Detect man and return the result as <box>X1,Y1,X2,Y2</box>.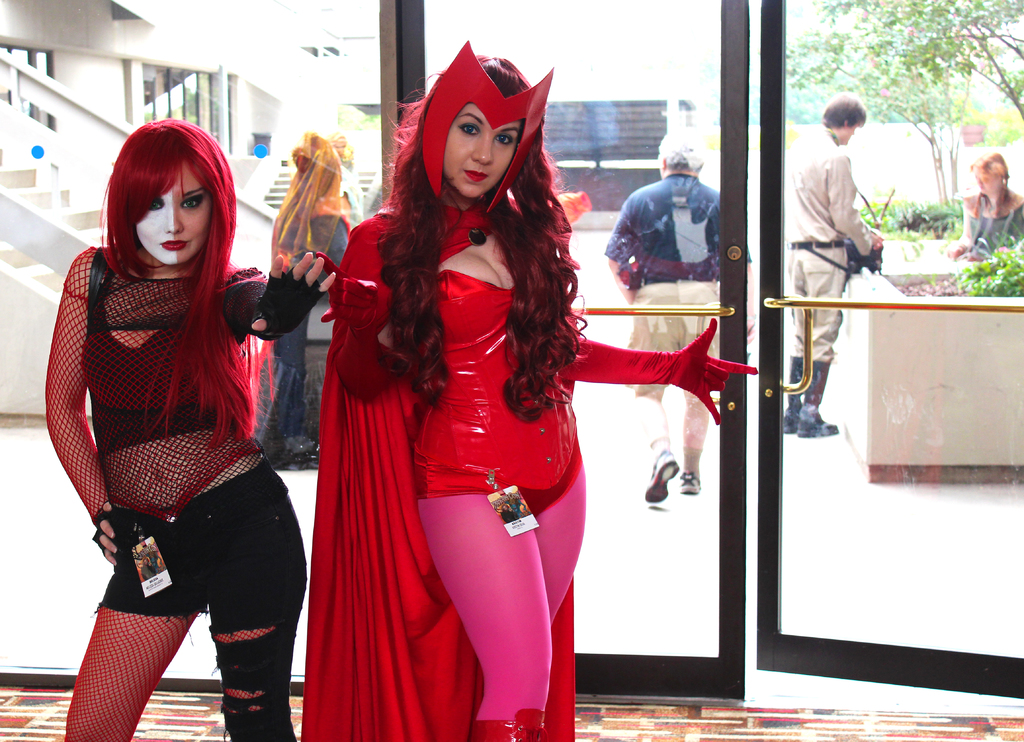
<box>779,92,882,439</box>.
